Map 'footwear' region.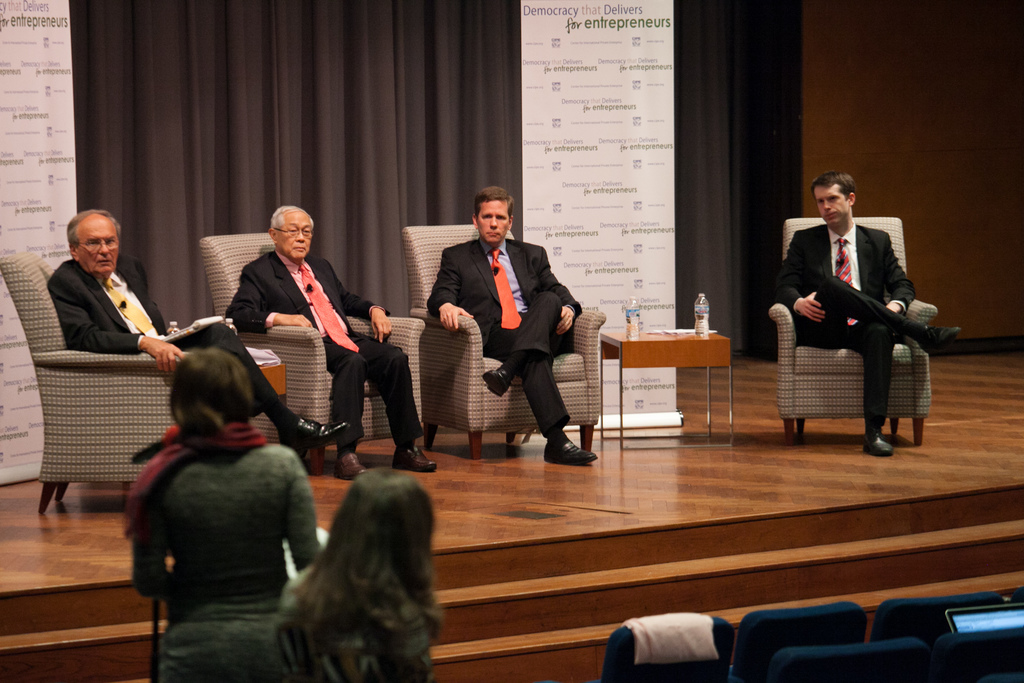
Mapped to (924,323,962,358).
